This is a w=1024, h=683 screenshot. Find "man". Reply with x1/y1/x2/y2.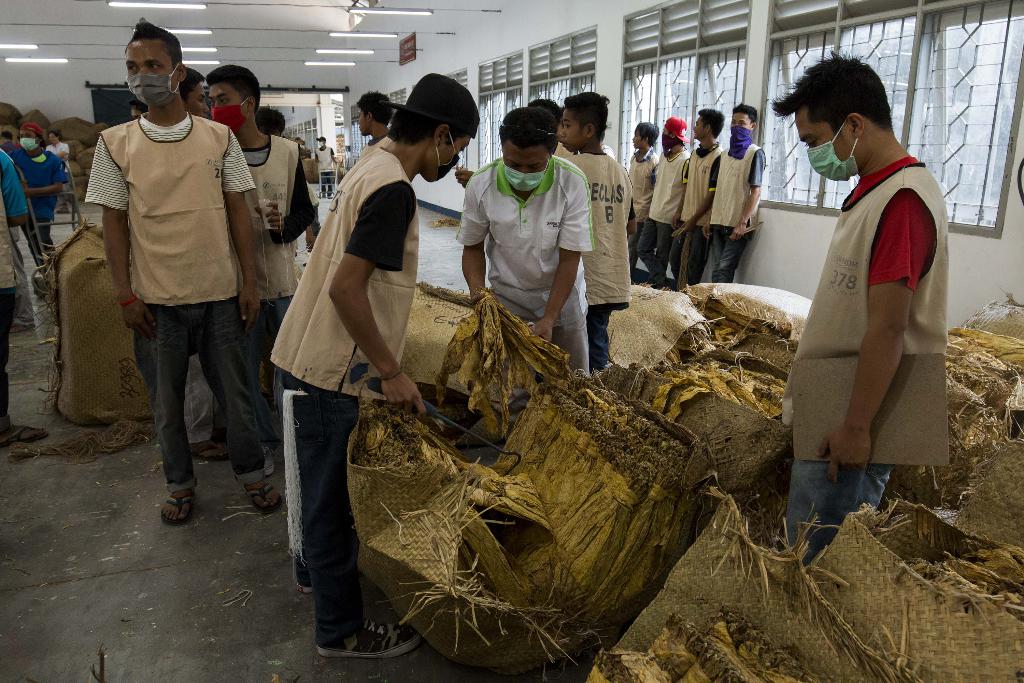
44/128/74/213.
